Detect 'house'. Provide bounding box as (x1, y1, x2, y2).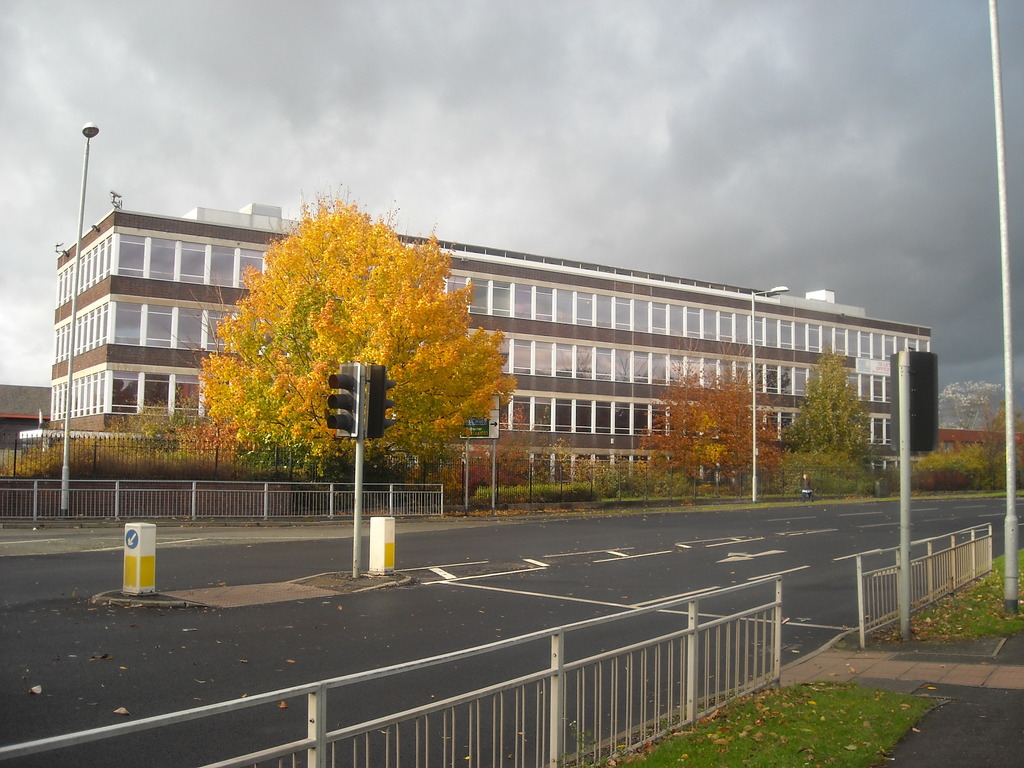
(0, 385, 67, 482).
